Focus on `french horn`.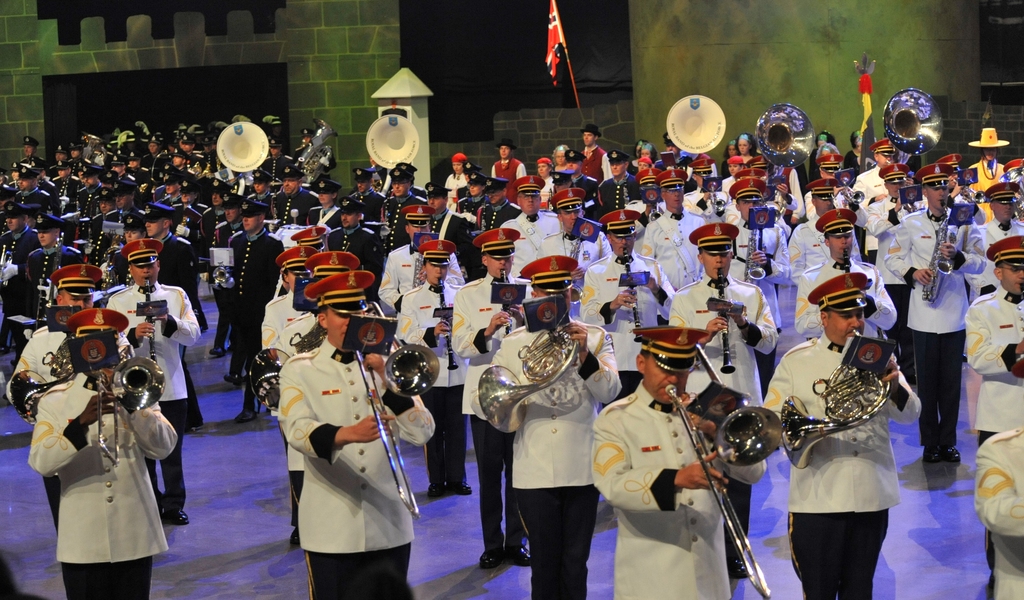
Focused at 963, 183, 982, 205.
